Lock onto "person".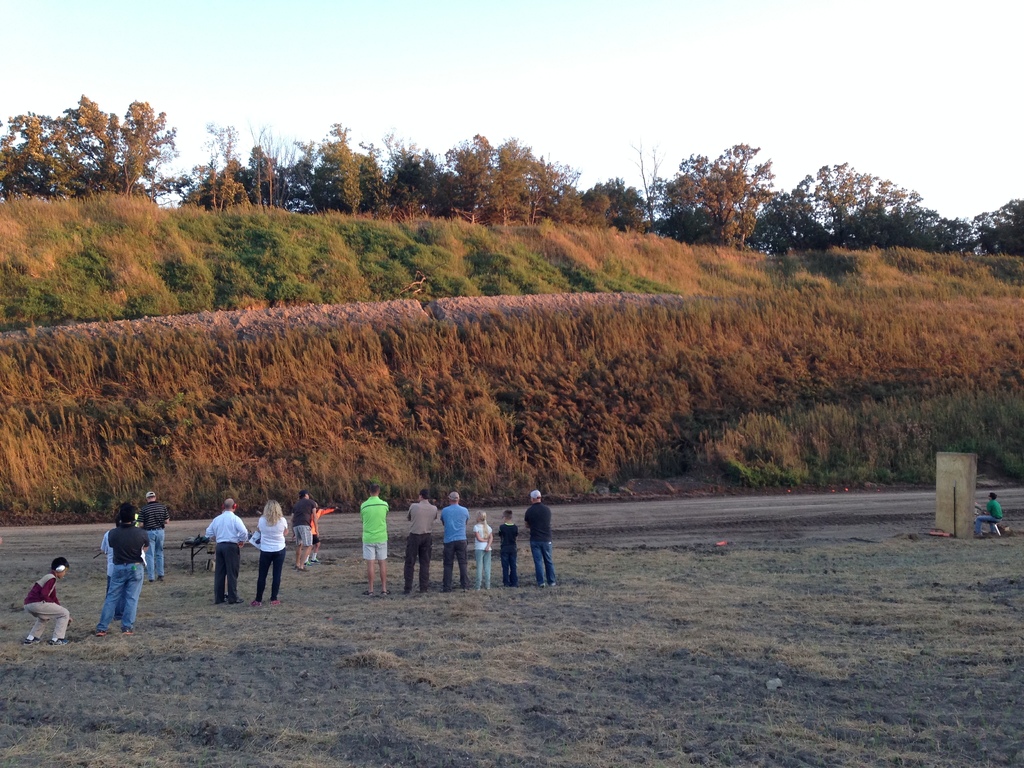
Locked: pyautogui.locateOnScreen(253, 500, 287, 609).
